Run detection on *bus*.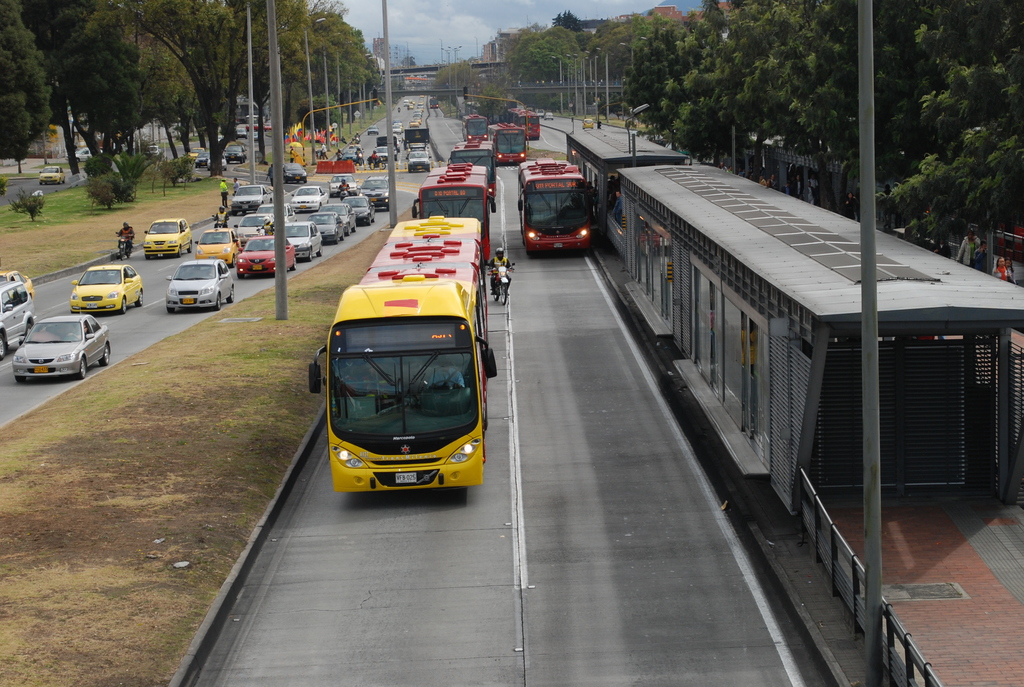
Result: 309:212:500:496.
